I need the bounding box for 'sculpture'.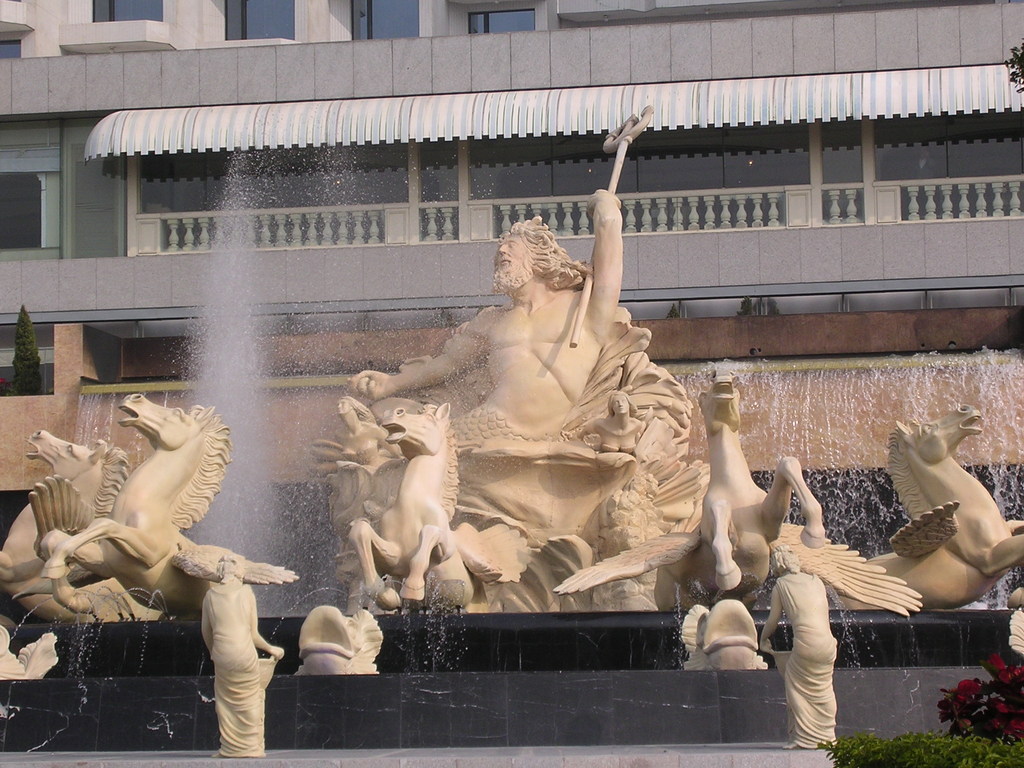
Here it is: locate(0, 393, 294, 680).
